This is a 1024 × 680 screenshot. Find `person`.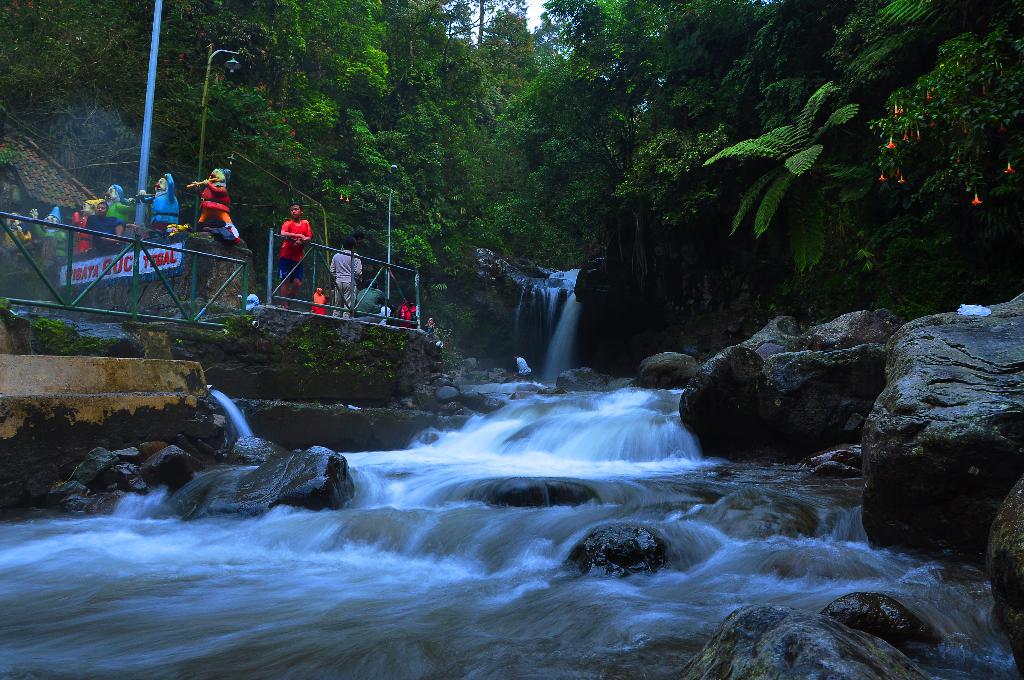
Bounding box: [left=140, top=172, right=177, bottom=232].
